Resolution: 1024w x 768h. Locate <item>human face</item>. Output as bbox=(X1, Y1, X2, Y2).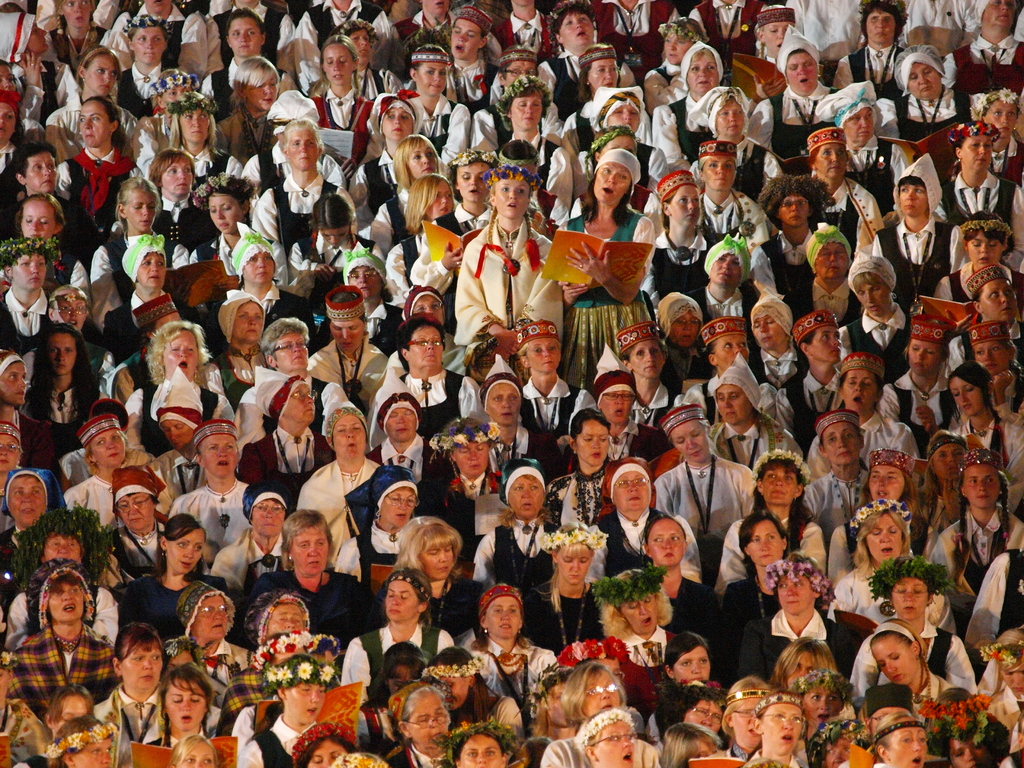
bbox=(330, 318, 362, 349).
